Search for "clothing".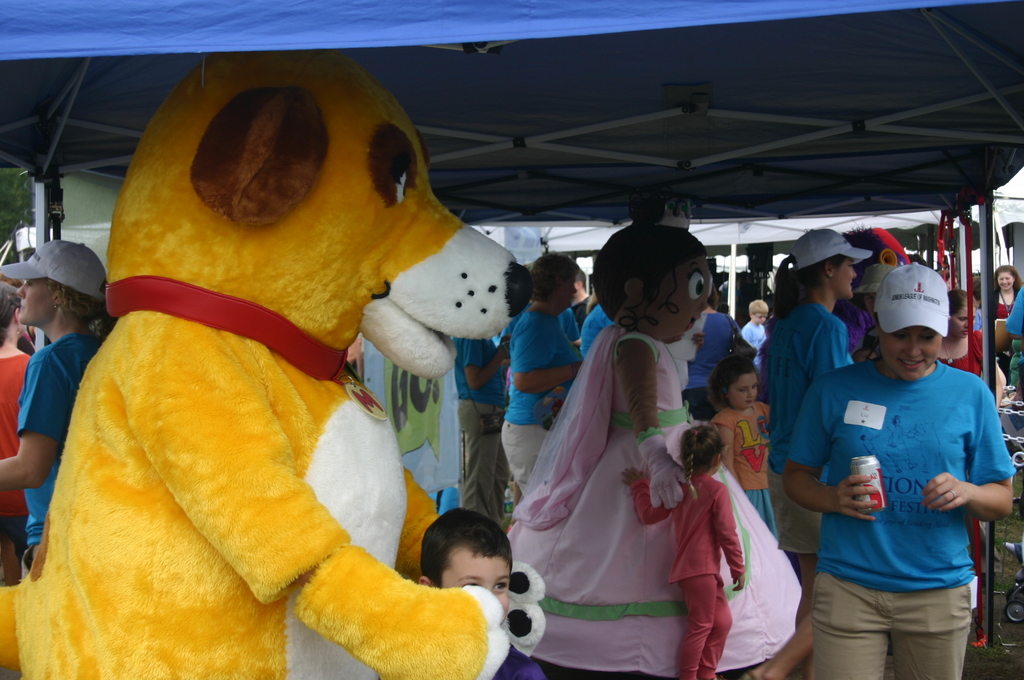
Found at {"left": 1003, "top": 282, "right": 1023, "bottom": 340}.
